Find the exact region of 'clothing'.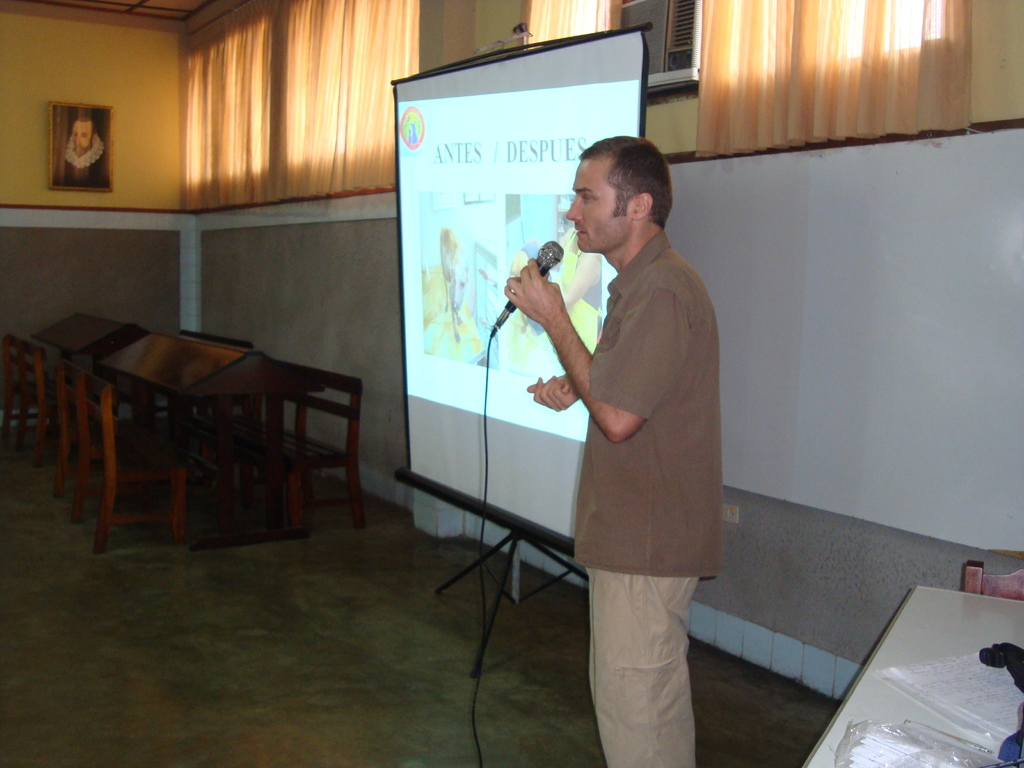
Exact region: Rect(557, 230, 600, 353).
